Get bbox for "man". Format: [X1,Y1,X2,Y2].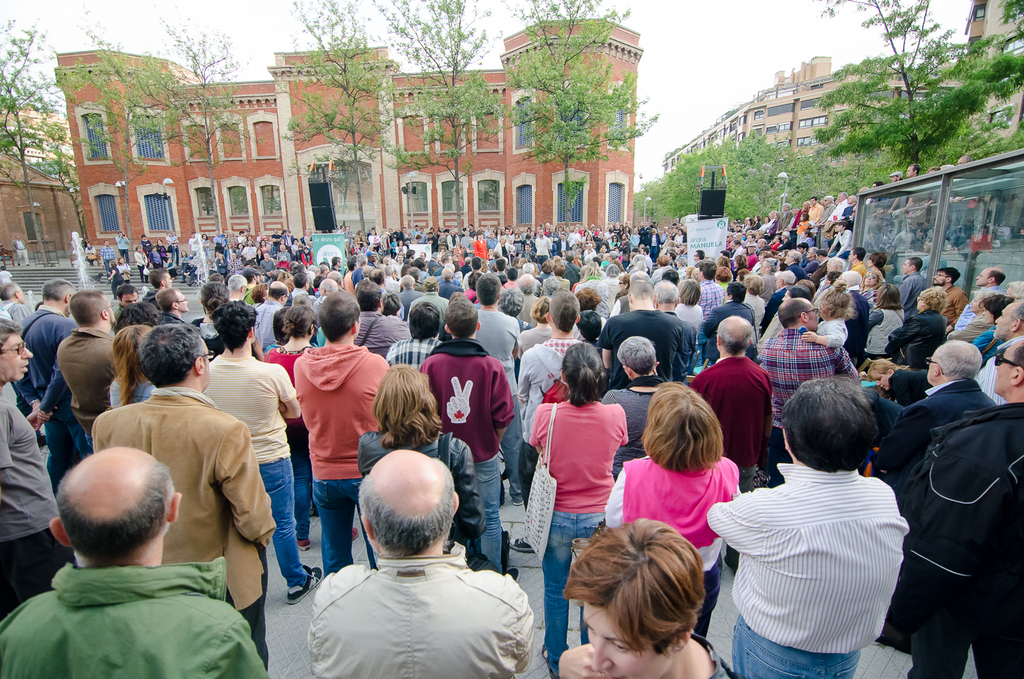
[558,518,737,678].
